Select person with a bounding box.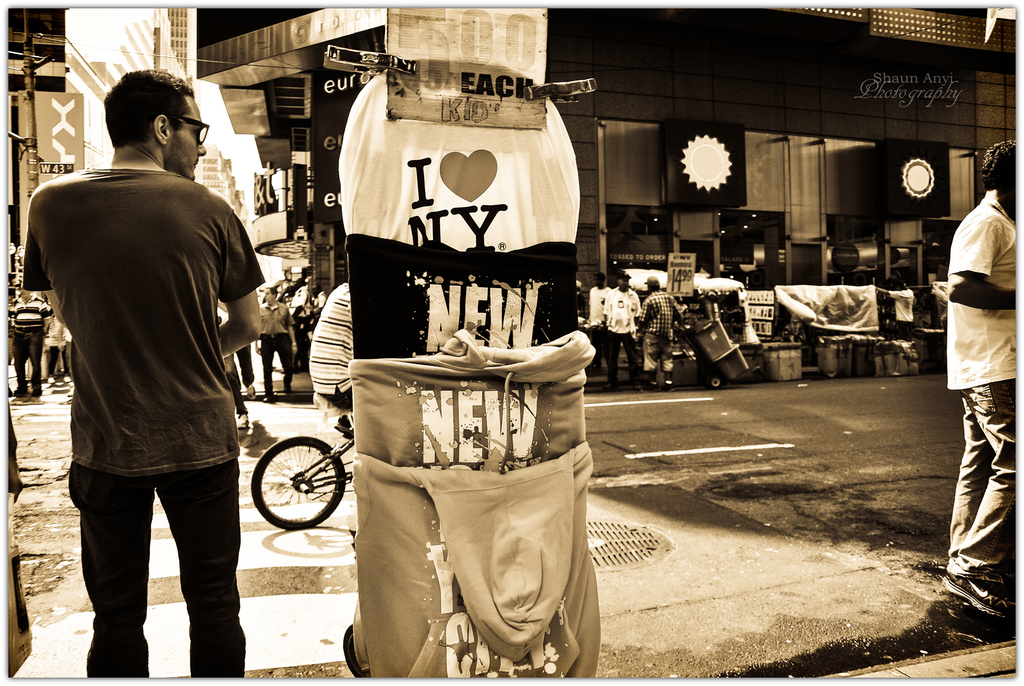
pyautogui.locateOnScreen(641, 279, 683, 390).
